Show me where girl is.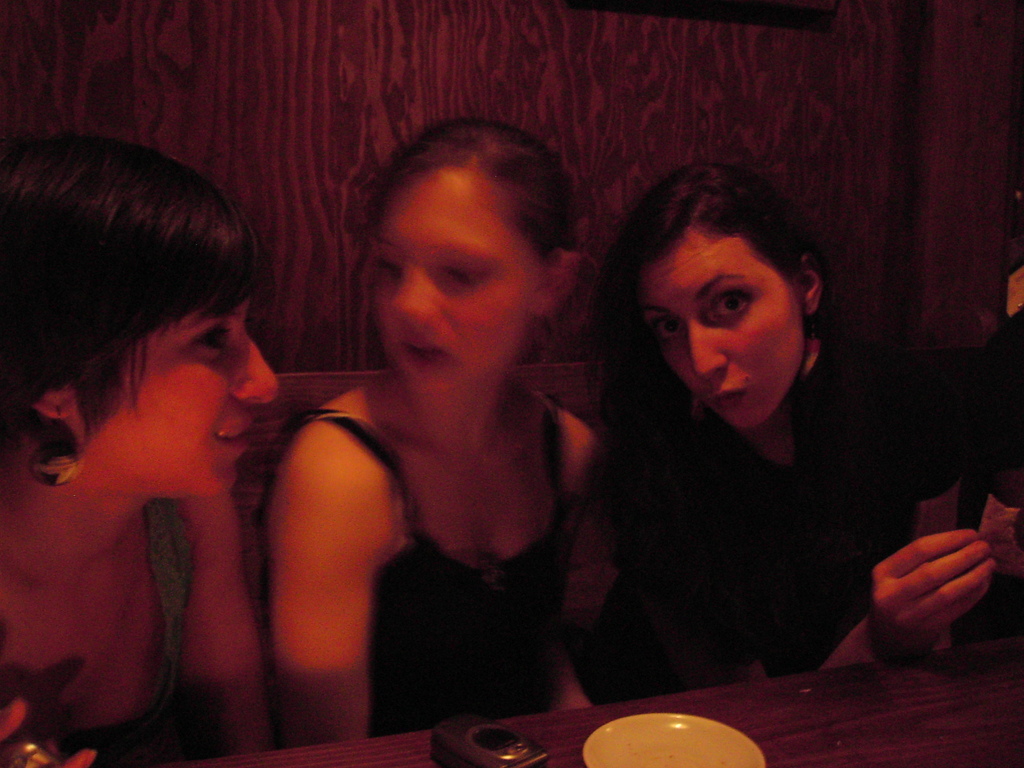
girl is at box=[266, 114, 607, 757].
